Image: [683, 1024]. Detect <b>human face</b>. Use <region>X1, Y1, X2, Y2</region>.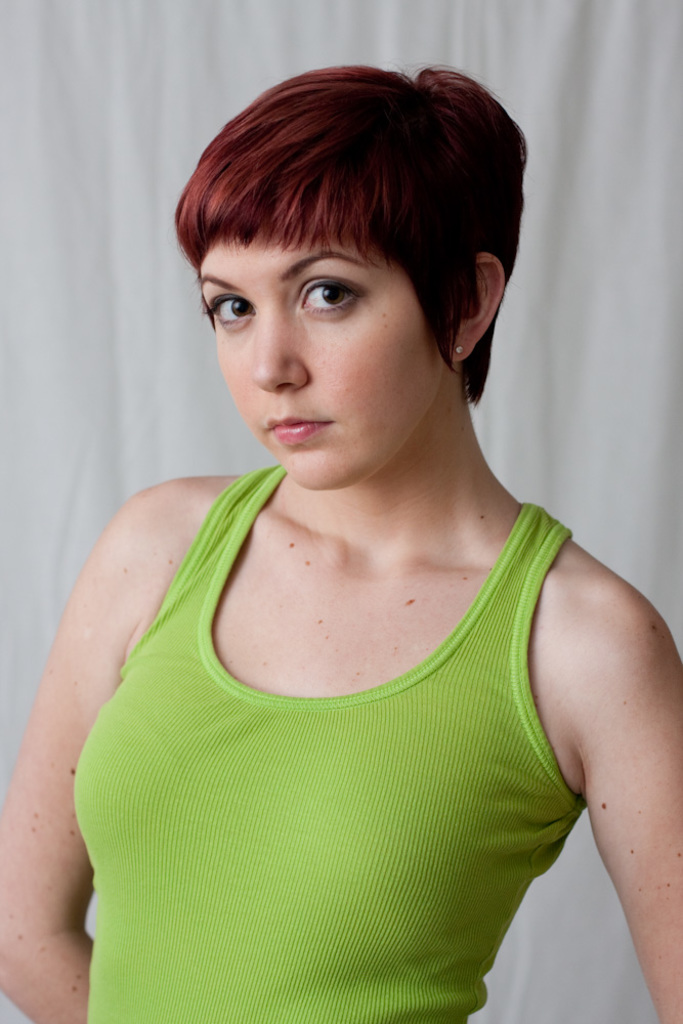
<region>199, 239, 440, 496</region>.
